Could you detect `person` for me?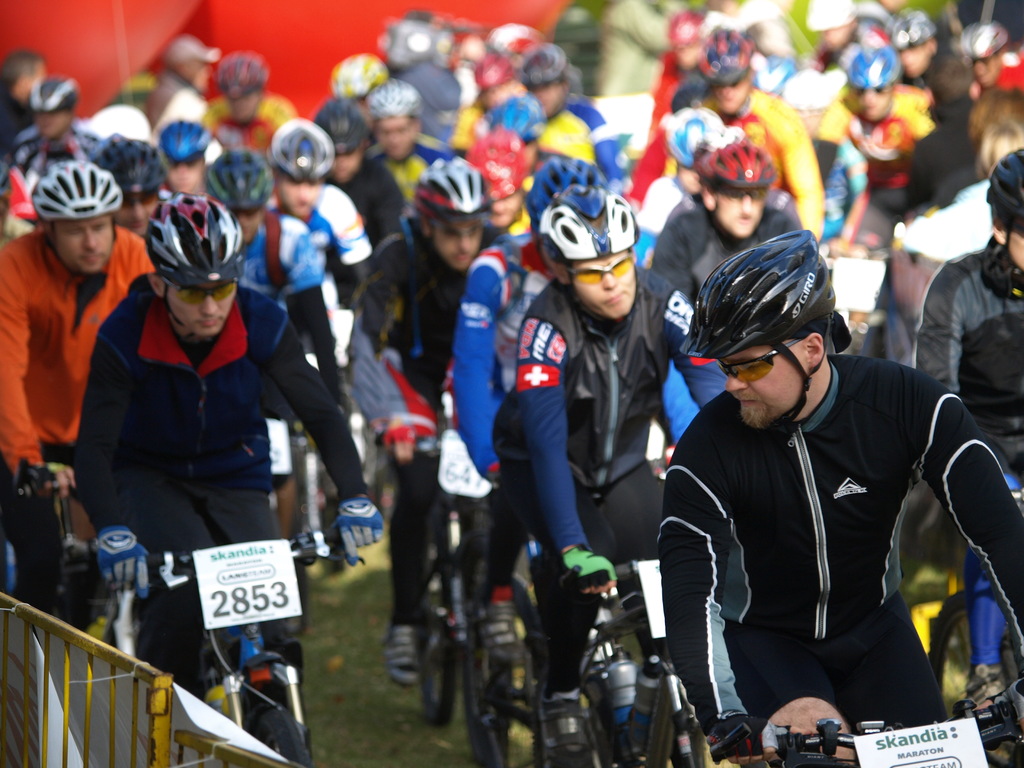
Detection result: pyautogui.locateOnScreen(191, 54, 291, 173).
